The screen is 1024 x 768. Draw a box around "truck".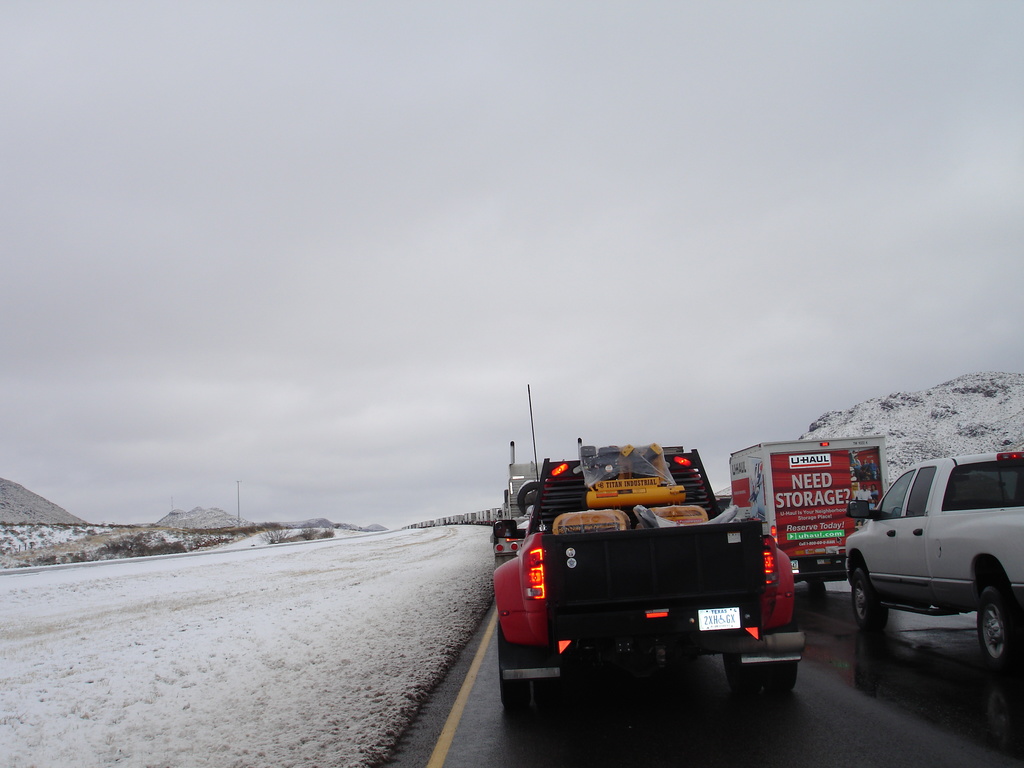
[x1=846, y1=470, x2=1022, y2=650].
